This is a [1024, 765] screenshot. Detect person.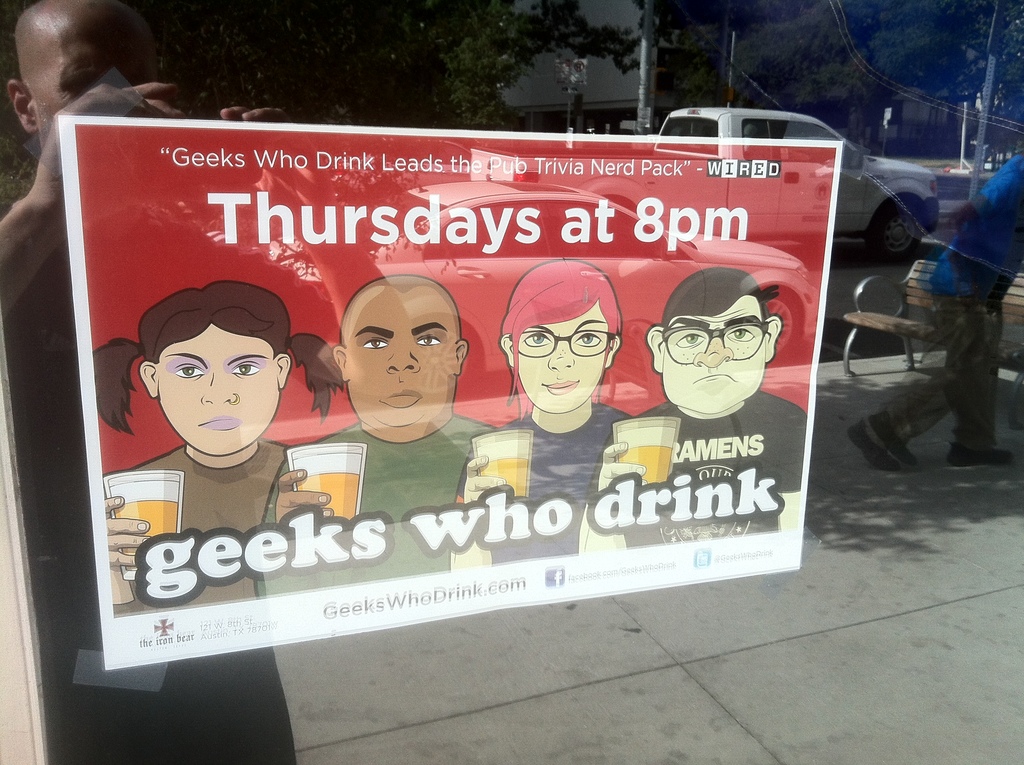
left=266, top=273, right=492, bottom=583.
